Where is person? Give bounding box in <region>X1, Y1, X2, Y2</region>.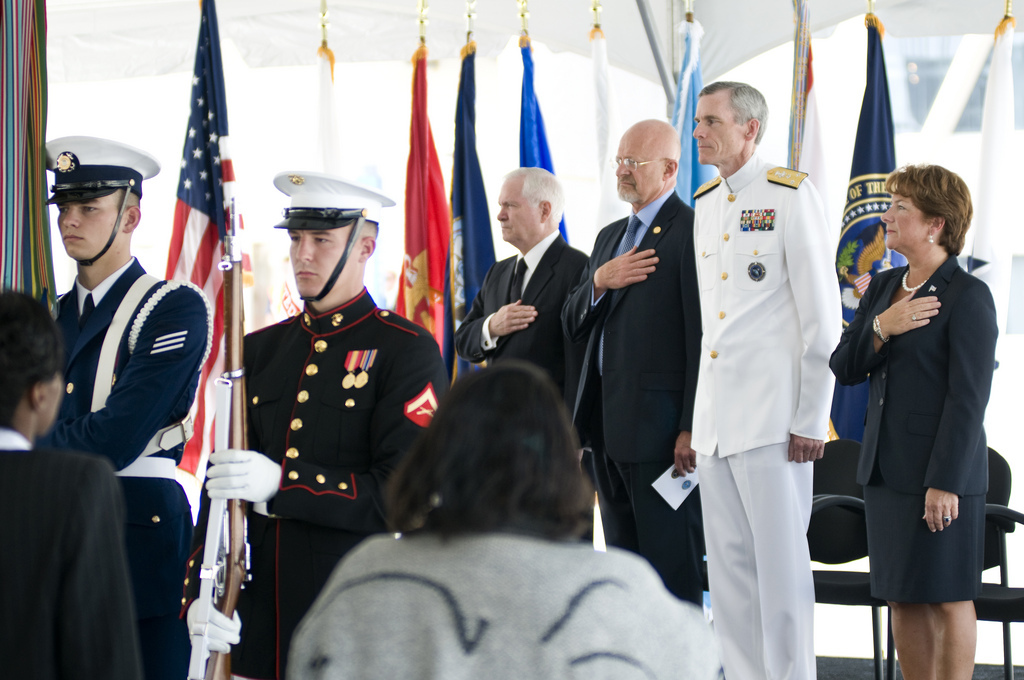
<region>831, 165, 999, 675</region>.
